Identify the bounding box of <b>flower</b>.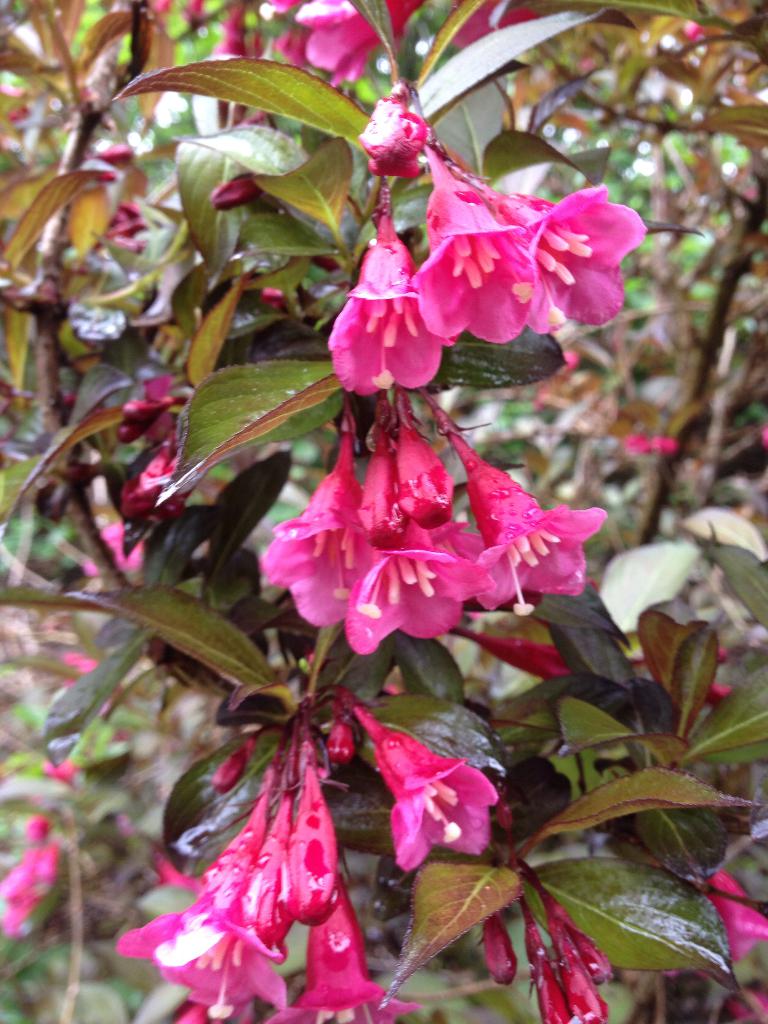
455:413:609:628.
